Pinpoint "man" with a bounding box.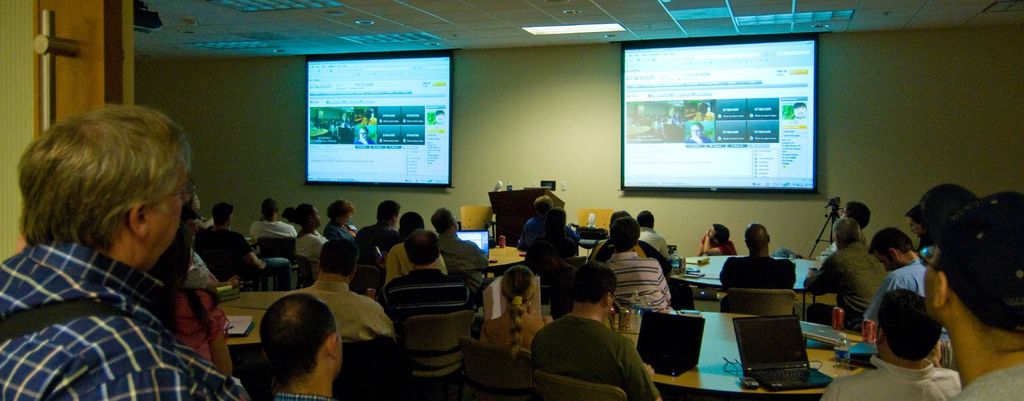
BBox(915, 192, 1023, 400).
